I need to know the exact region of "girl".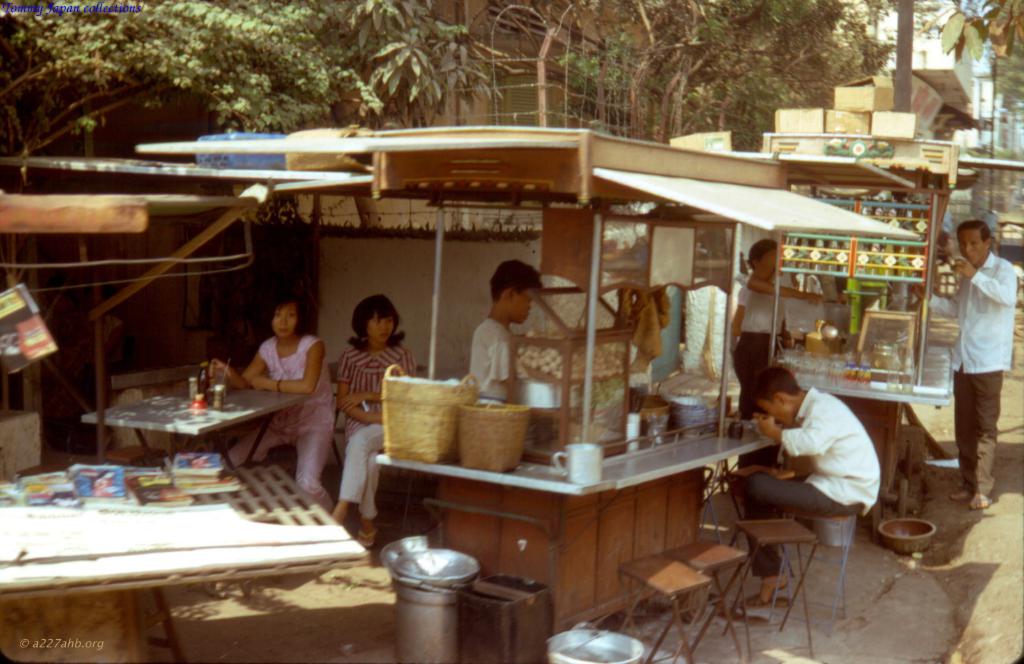
Region: pyautogui.locateOnScreen(332, 294, 421, 544).
